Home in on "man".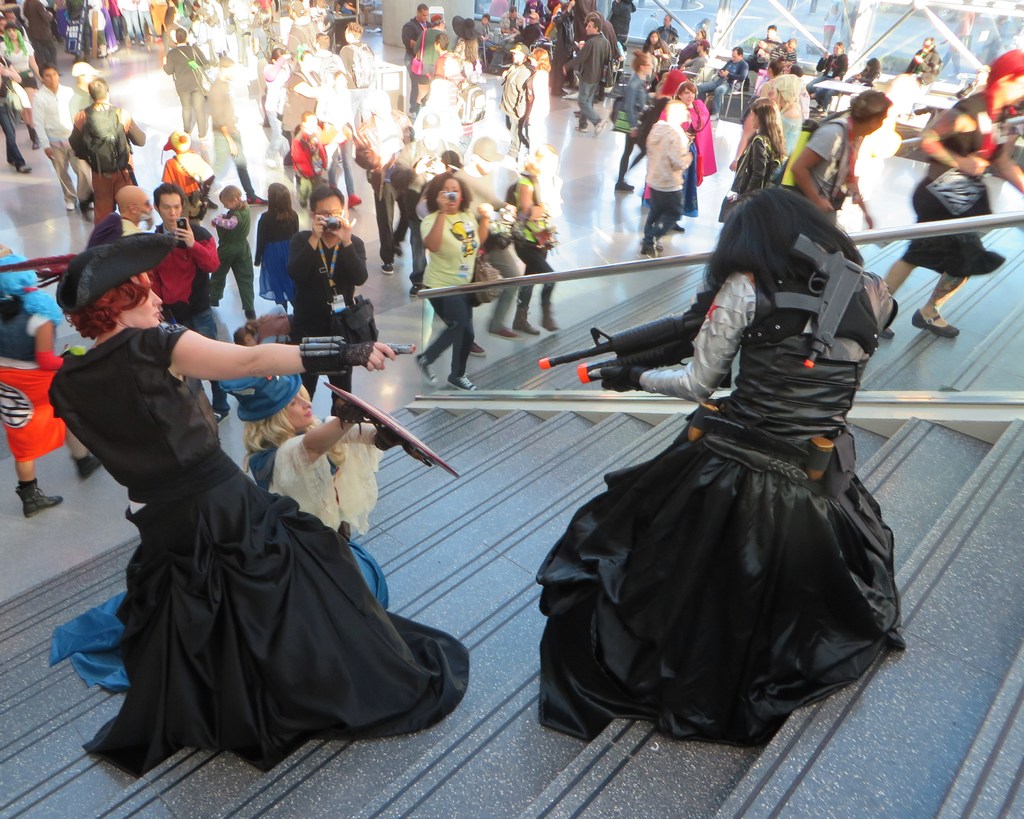
Homed in at BBox(70, 77, 147, 223).
